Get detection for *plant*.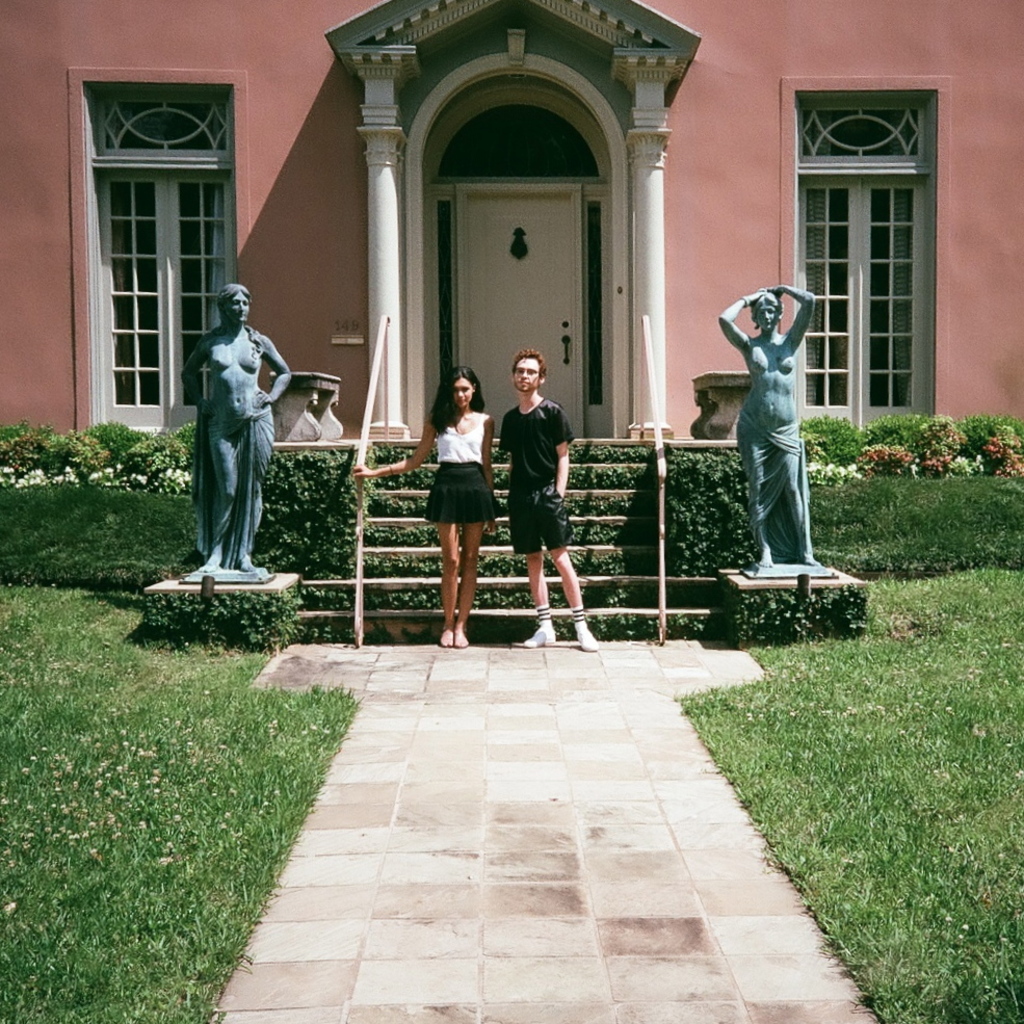
Detection: left=984, top=431, right=1023, bottom=483.
